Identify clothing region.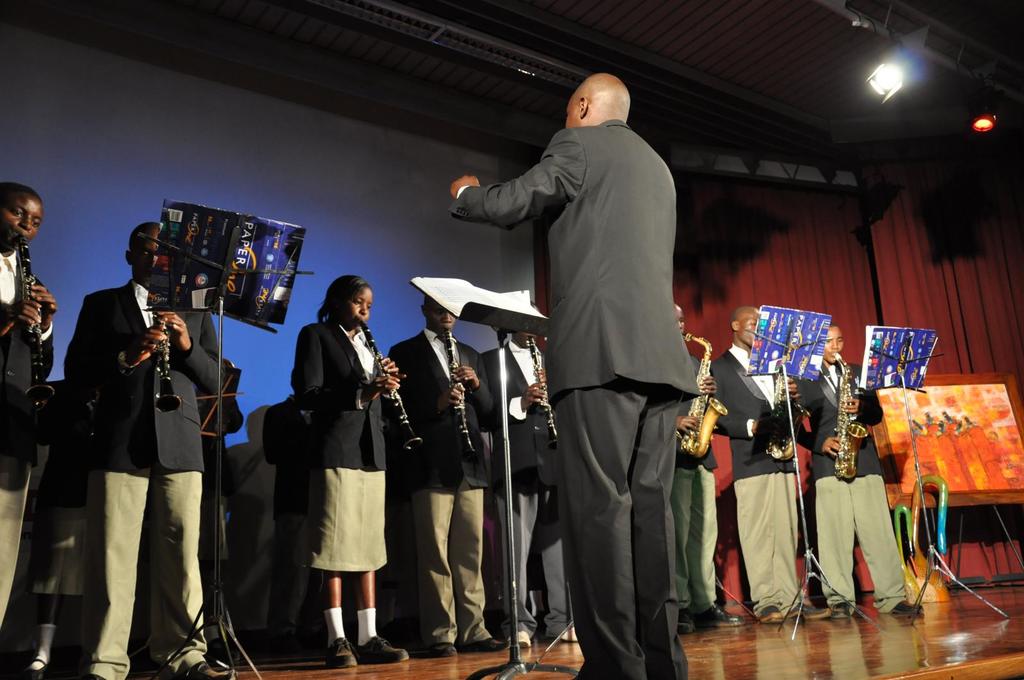
Region: BBox(671, 360, 722, 613).
